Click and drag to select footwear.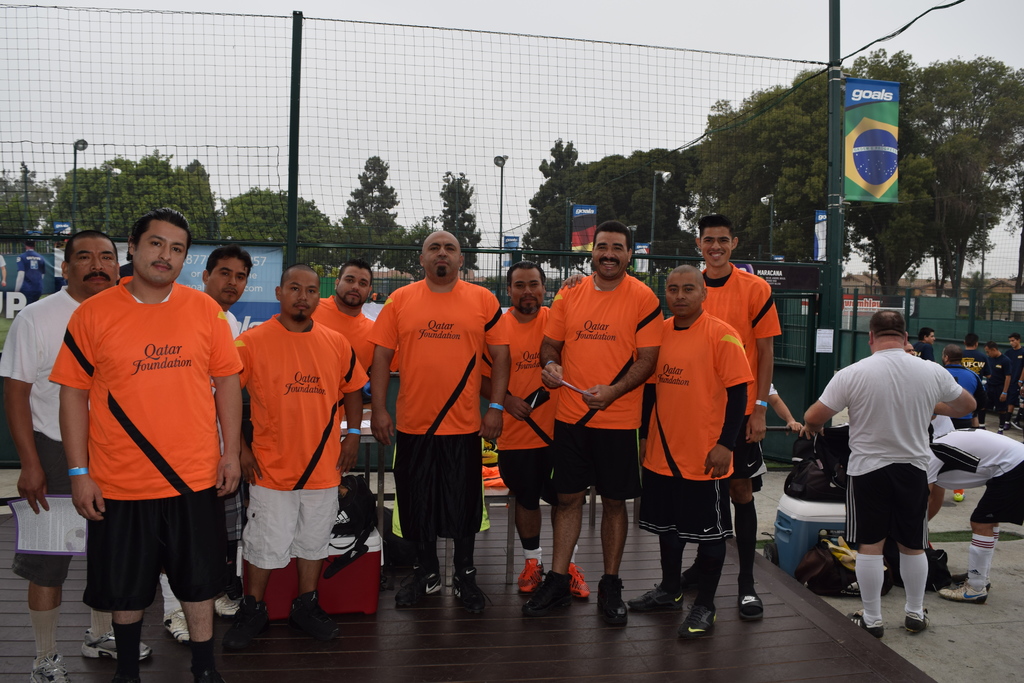
Selection: [687,589,717,639].
